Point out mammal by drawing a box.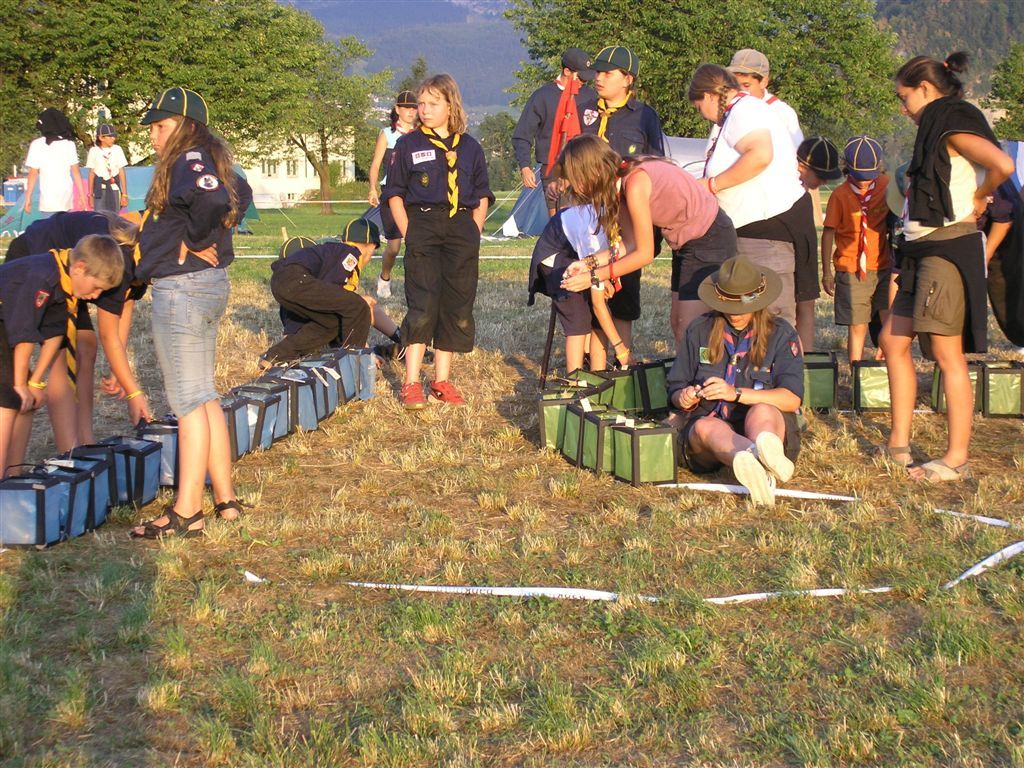
region(21, 108, 92, 220).
